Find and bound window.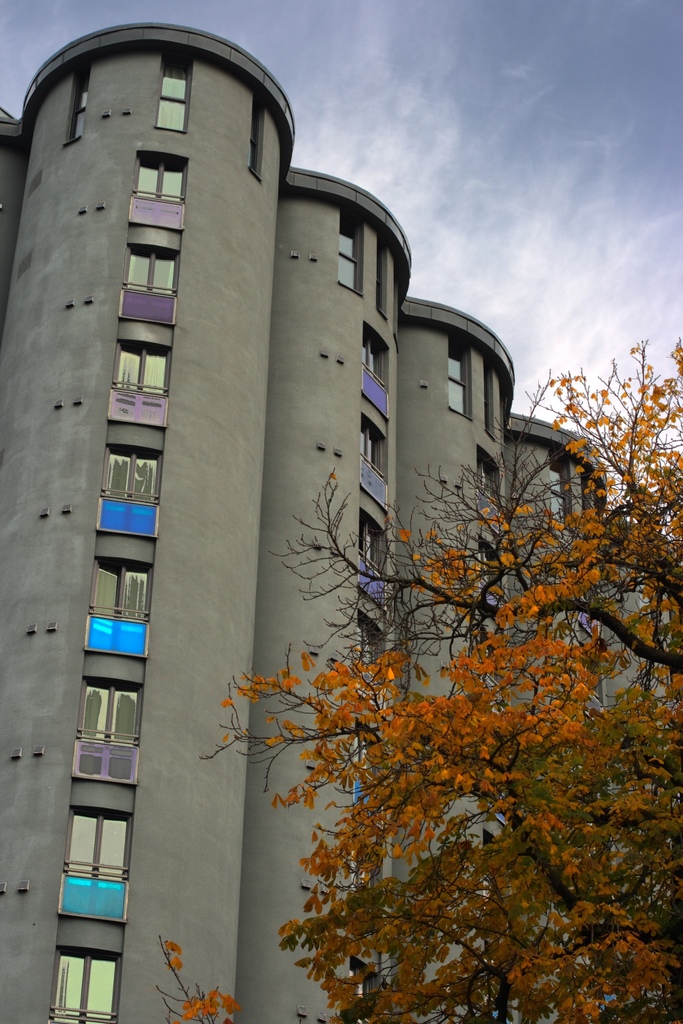
Bound: BBox(96, 557, 147, 617).
